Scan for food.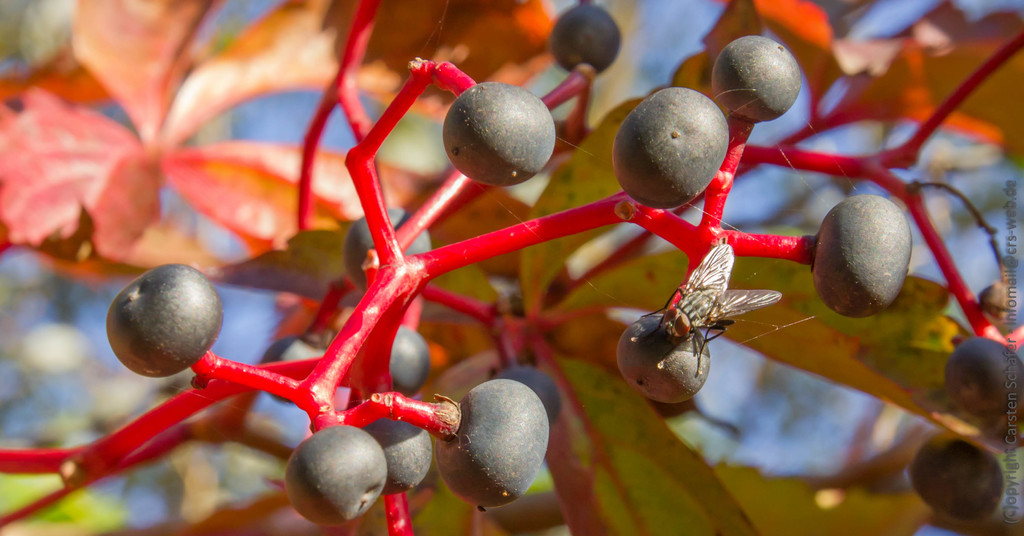
Scan result: <bbox>439, 376, 550, 510</bbox>.
